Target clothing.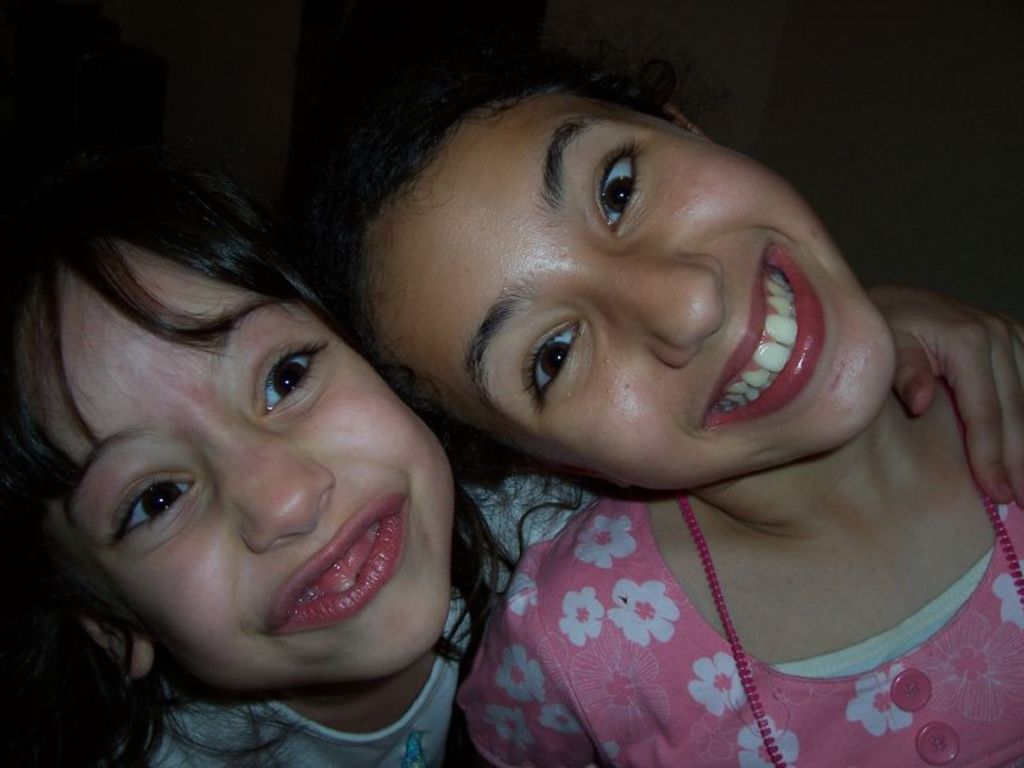
Target region: bbox(122, 695, 503, 767).
